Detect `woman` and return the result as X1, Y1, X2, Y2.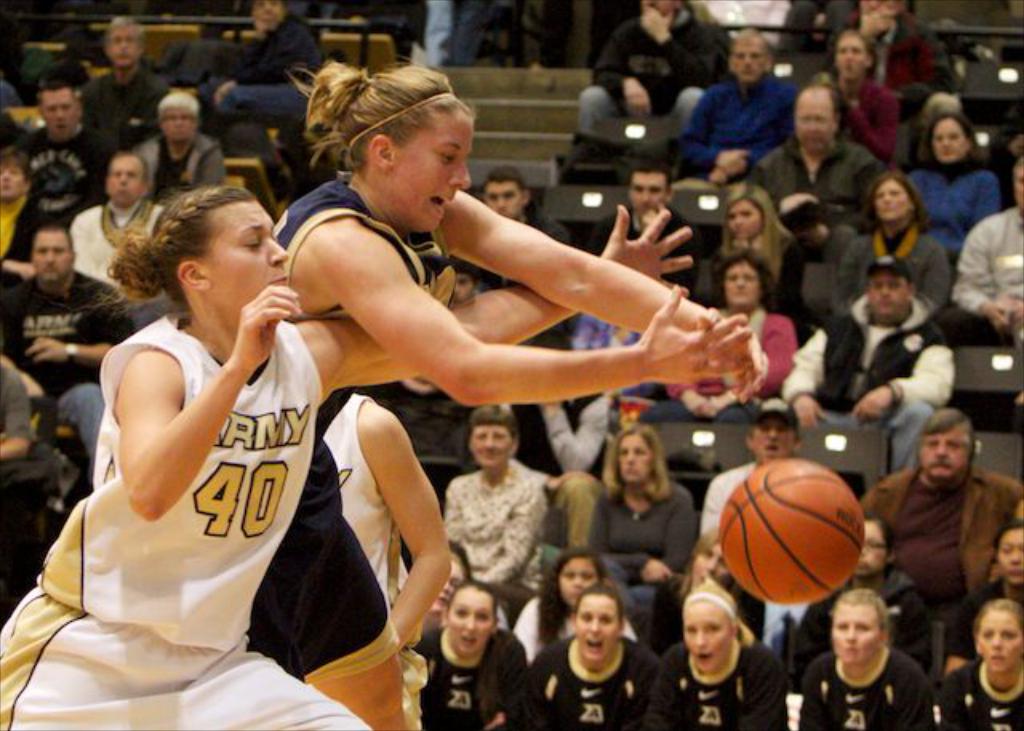
445, 405, 542, 587.
